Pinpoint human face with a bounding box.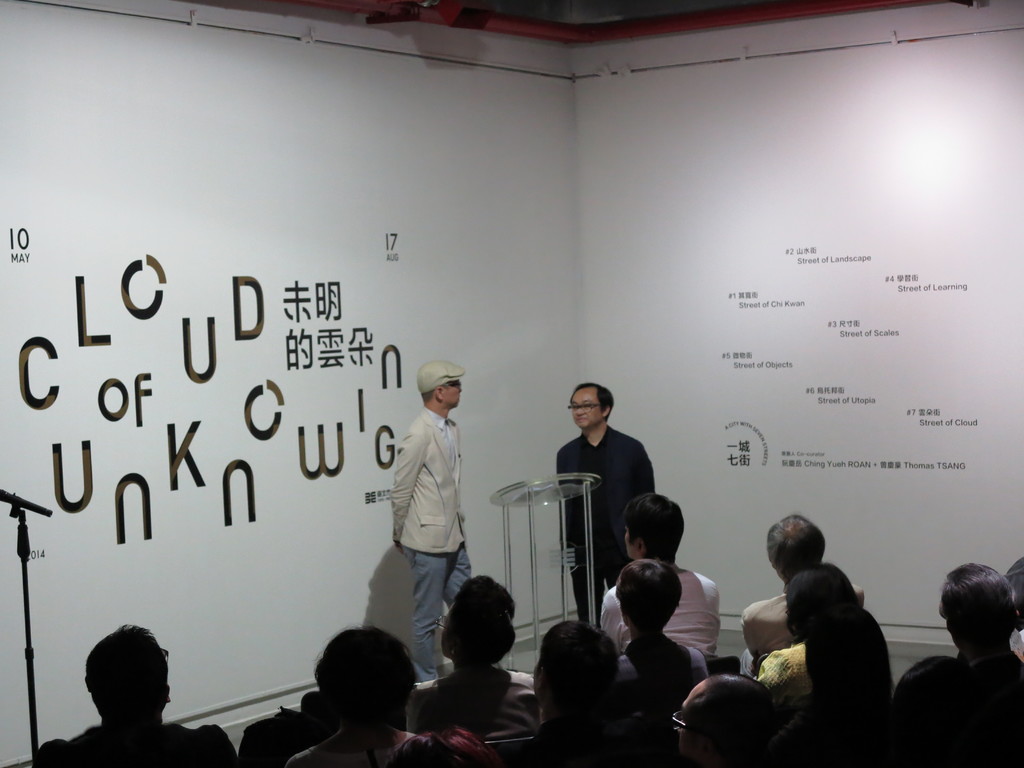
569,388,597,428.
